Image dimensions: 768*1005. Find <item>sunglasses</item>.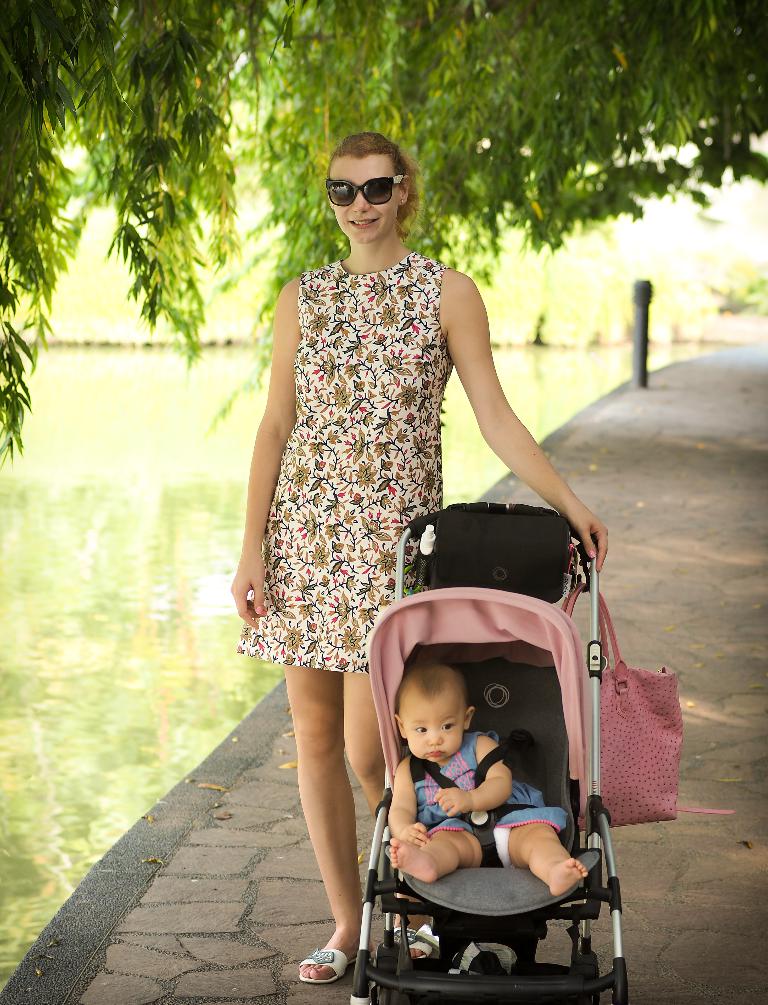
{"x1": 329, "y1": 171, "x2": 403, "y2": 210}.
